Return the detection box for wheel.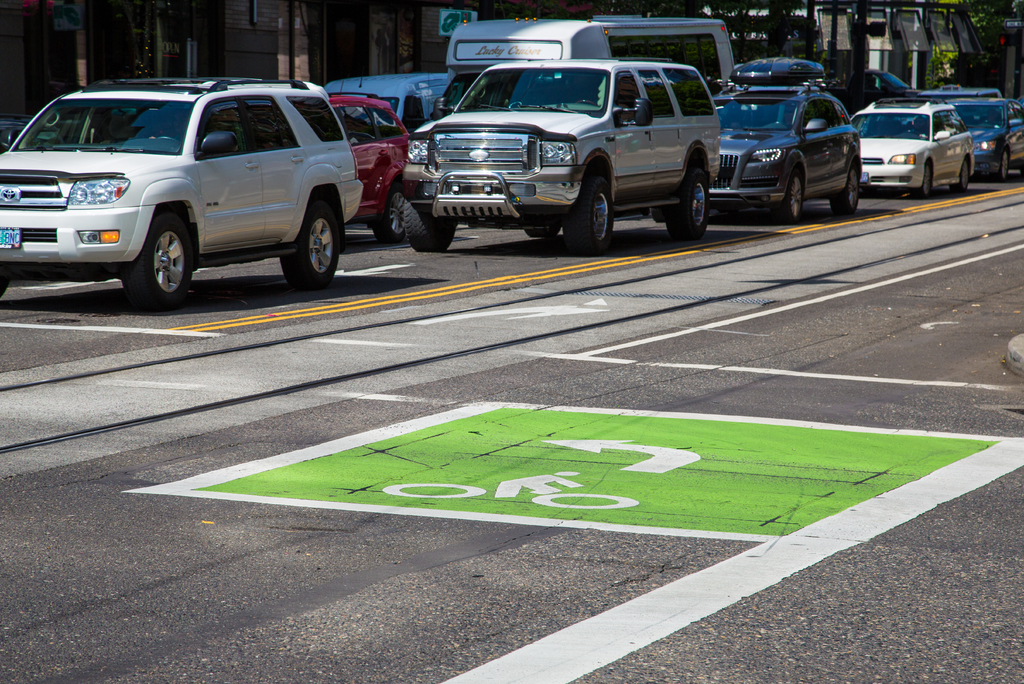
bbox=[526, 225, 563, 240].
